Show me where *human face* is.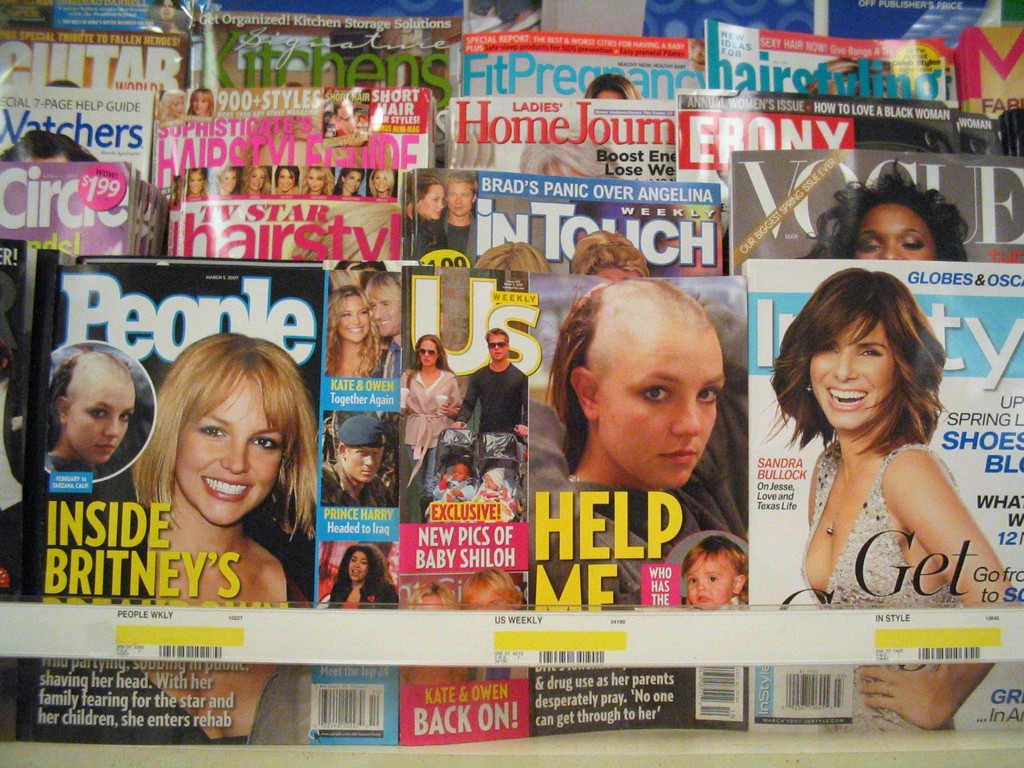
*human face* is at detection(250, 166, 269, 194).
